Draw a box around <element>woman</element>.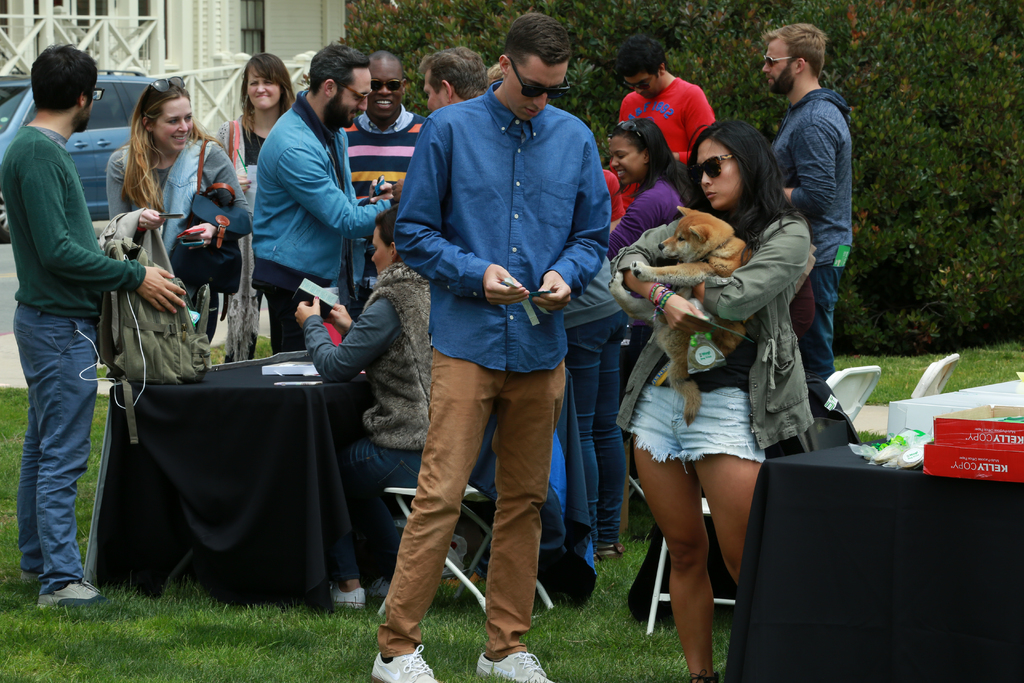
207, 49, 314, 357.
